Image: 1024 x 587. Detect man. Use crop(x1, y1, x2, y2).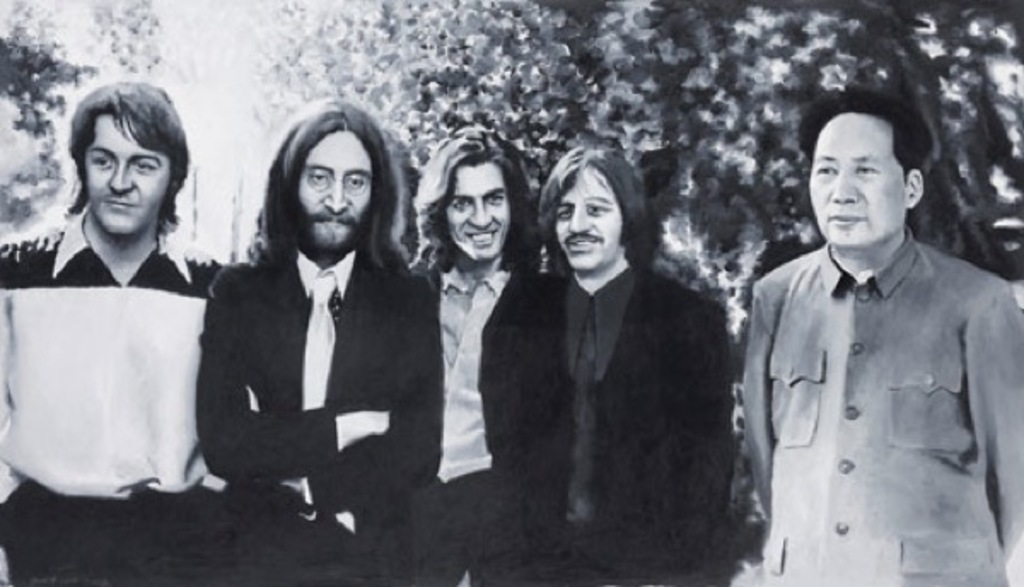
crop(734, 80, 1021, 586).
